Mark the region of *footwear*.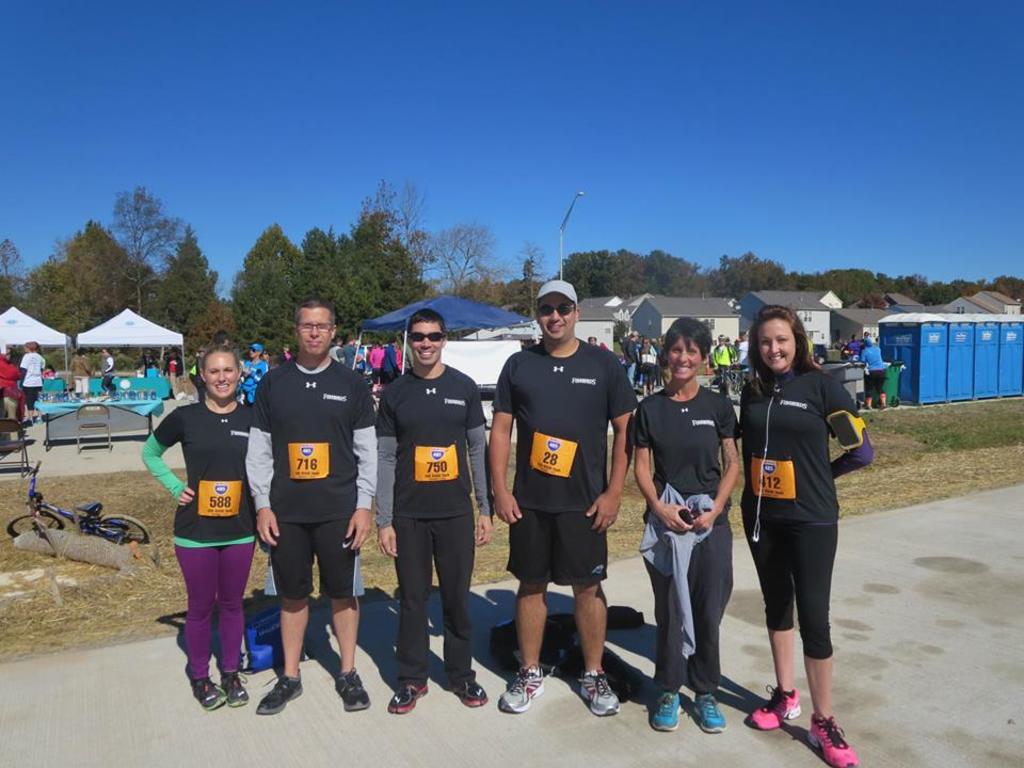
Region: [450, 681, 490, 706].
